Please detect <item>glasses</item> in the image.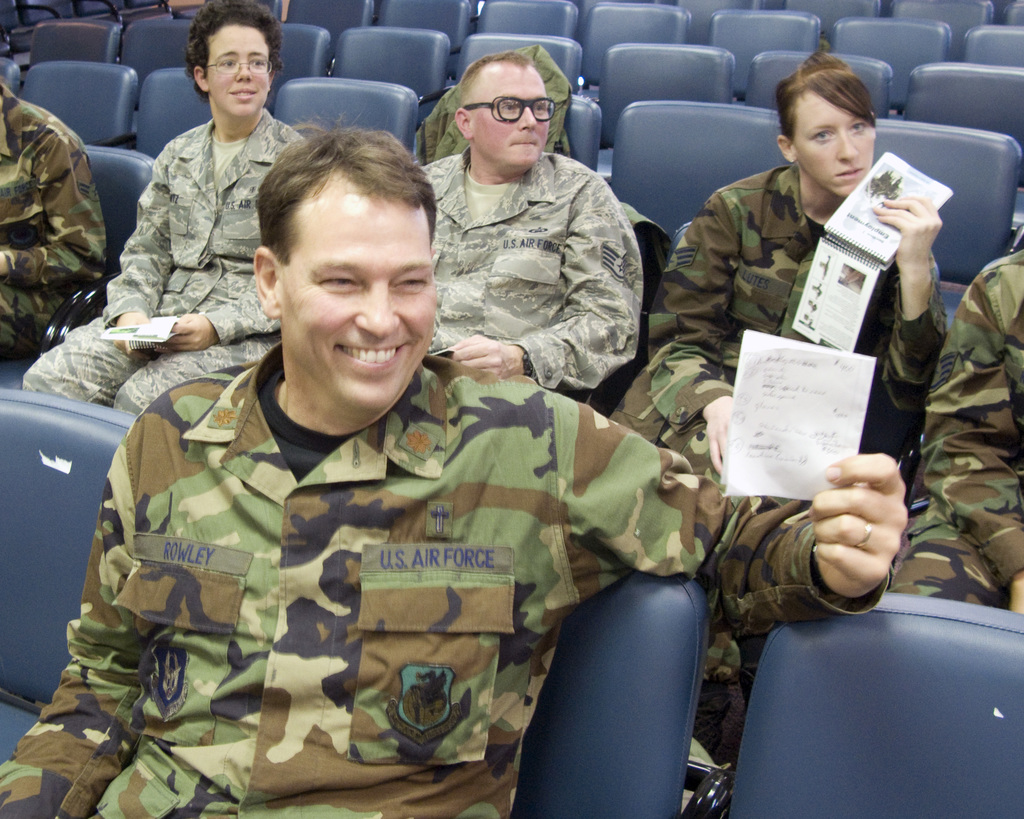
bbox=[461, 94, 557, 123].
